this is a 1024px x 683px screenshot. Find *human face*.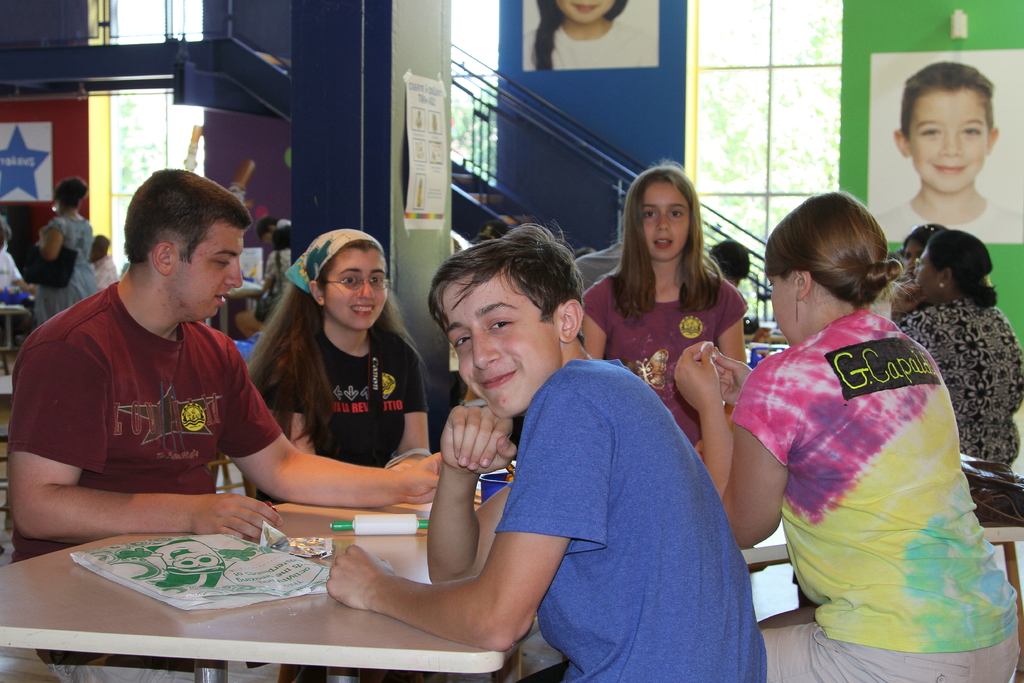
Bounding box: [x1=555, y1=0, x2=614, y2=23].
